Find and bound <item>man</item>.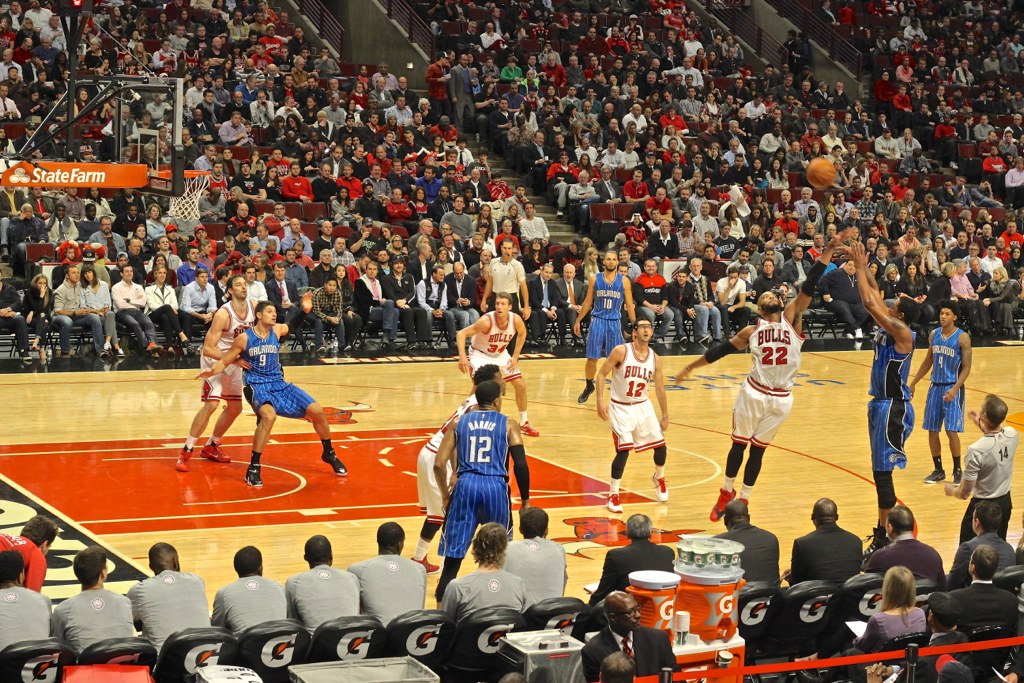
Bound: 846:140:862:164.
